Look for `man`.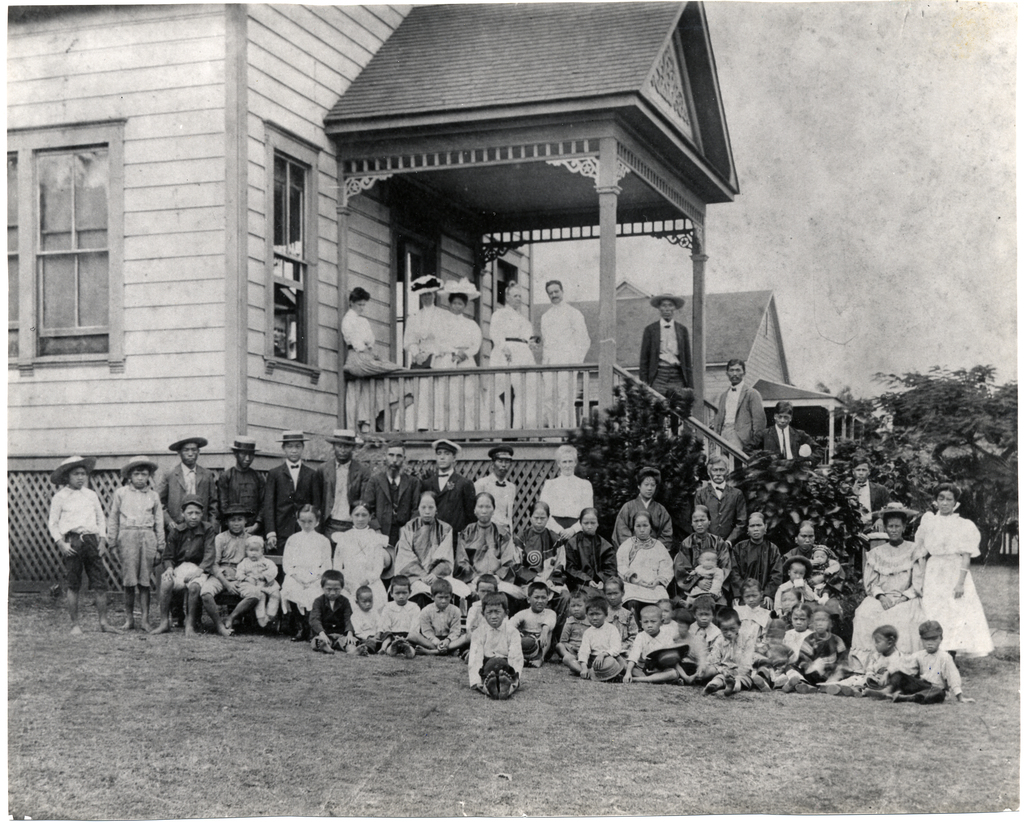
Found: box=[767, 397, 829, 464].
